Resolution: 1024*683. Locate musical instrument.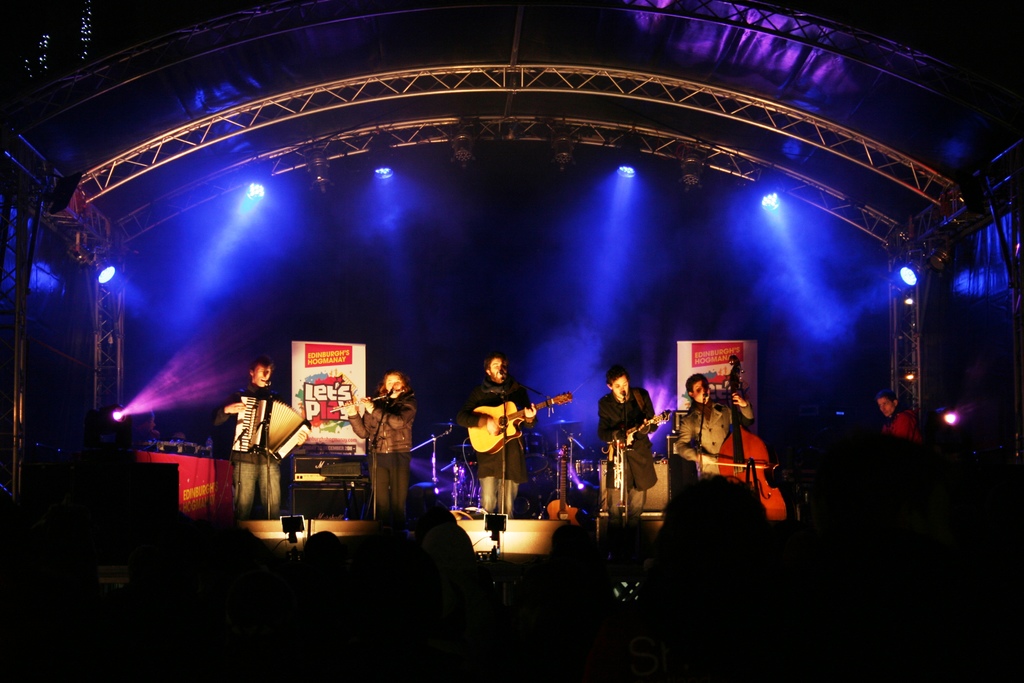
328 383 413 406.
